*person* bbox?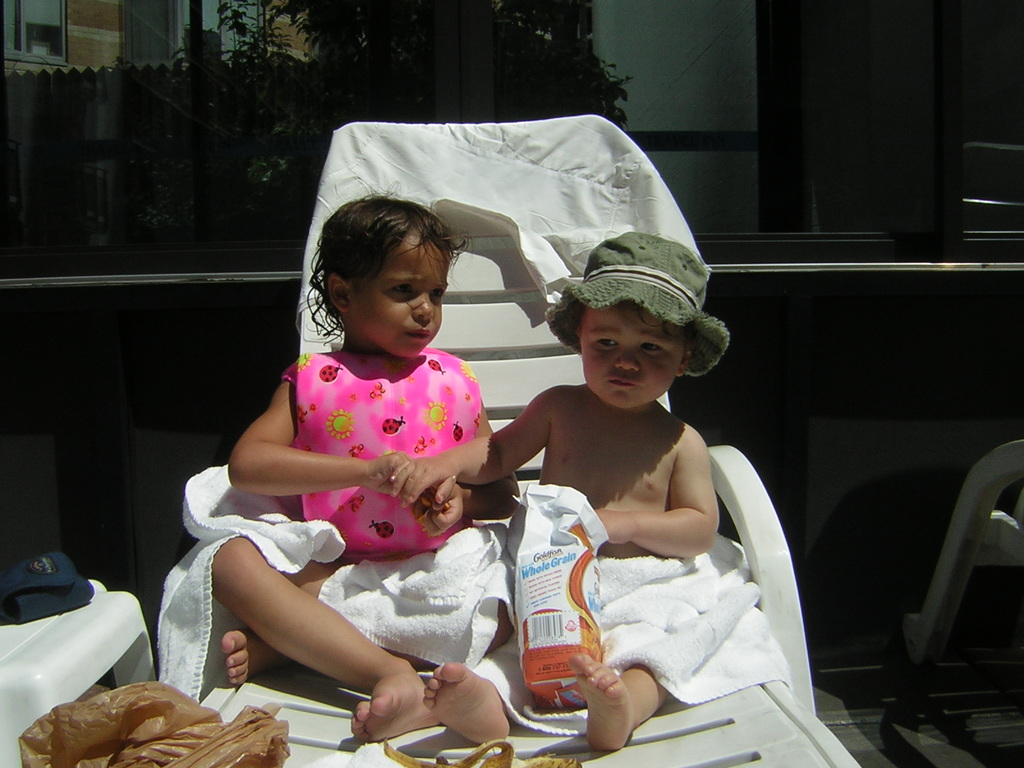
bbox=(207, 193, 522, 741)
